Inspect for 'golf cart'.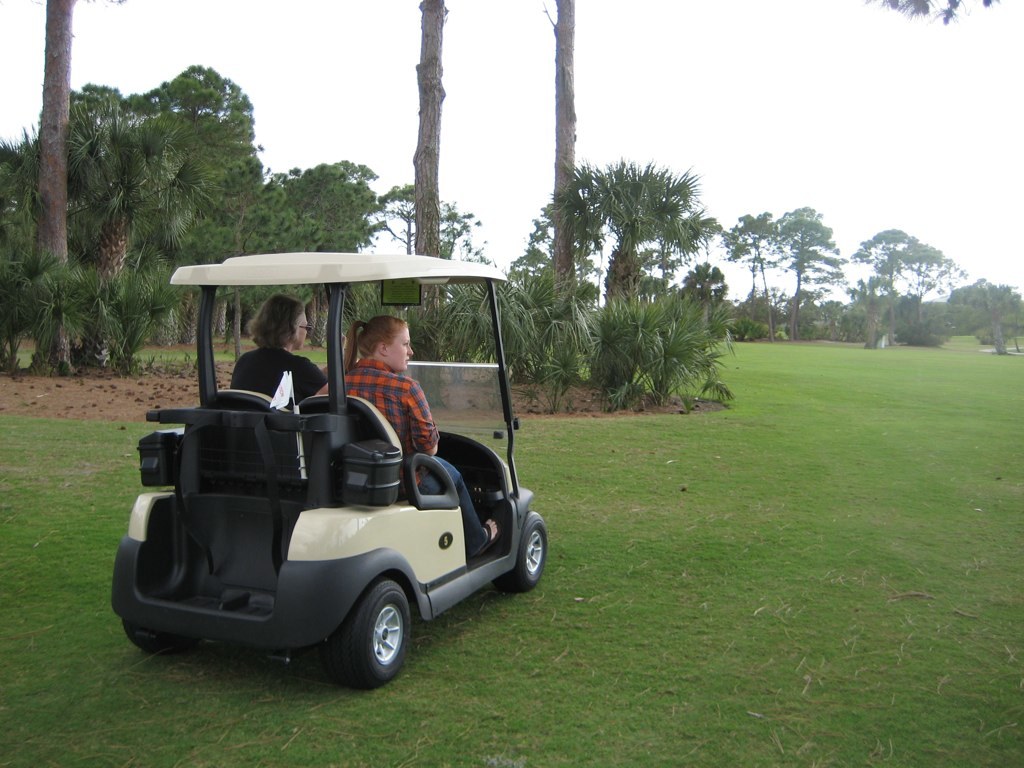
Inspection: bbox=(112, 249, 551, 691).
